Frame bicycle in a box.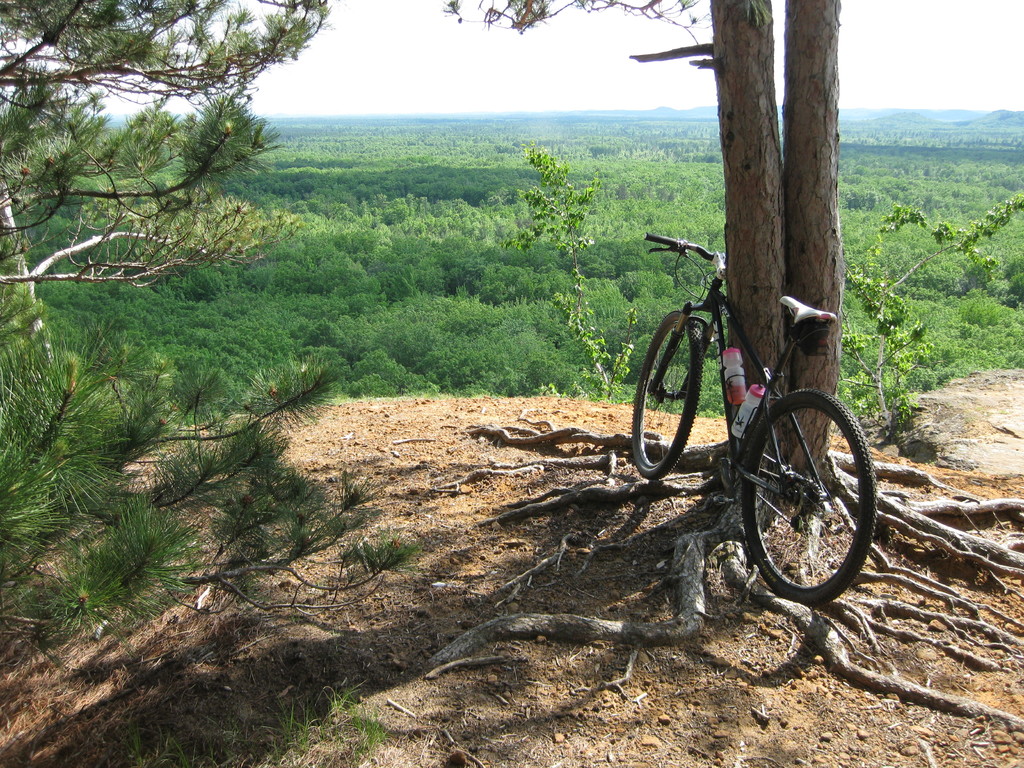
bbox=(618, 230, 883, 618).
